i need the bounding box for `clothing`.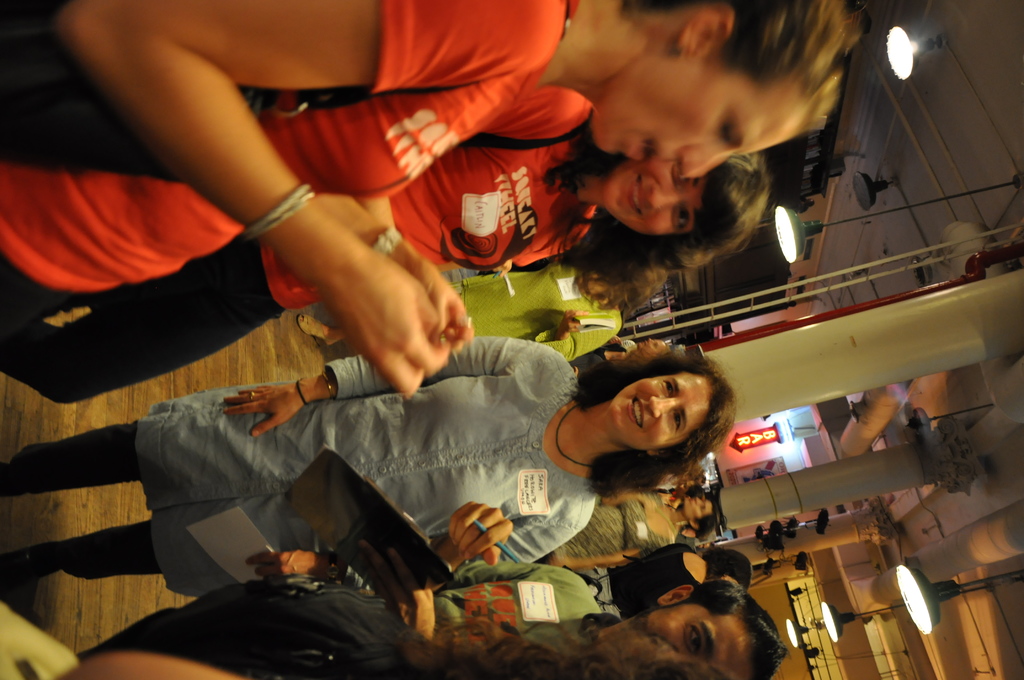
Here it is: detection(0, 0, 582, 338).
